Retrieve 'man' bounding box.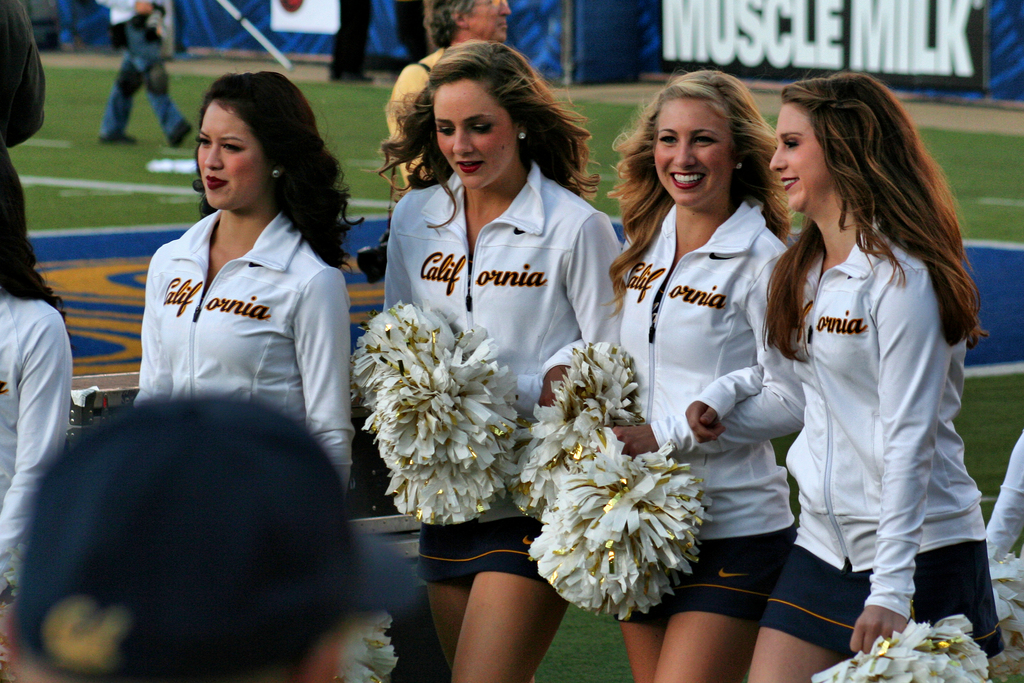
Bounding box: detection(82, 0, 192, 149).
